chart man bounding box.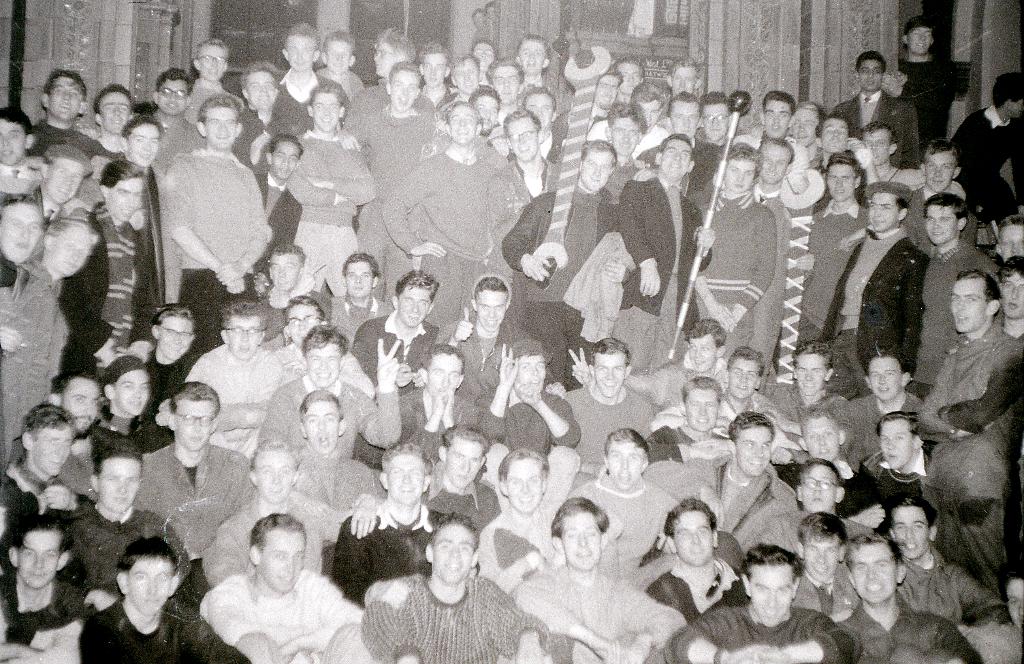
Charted: bbox=[362, 20, 406, 87].
